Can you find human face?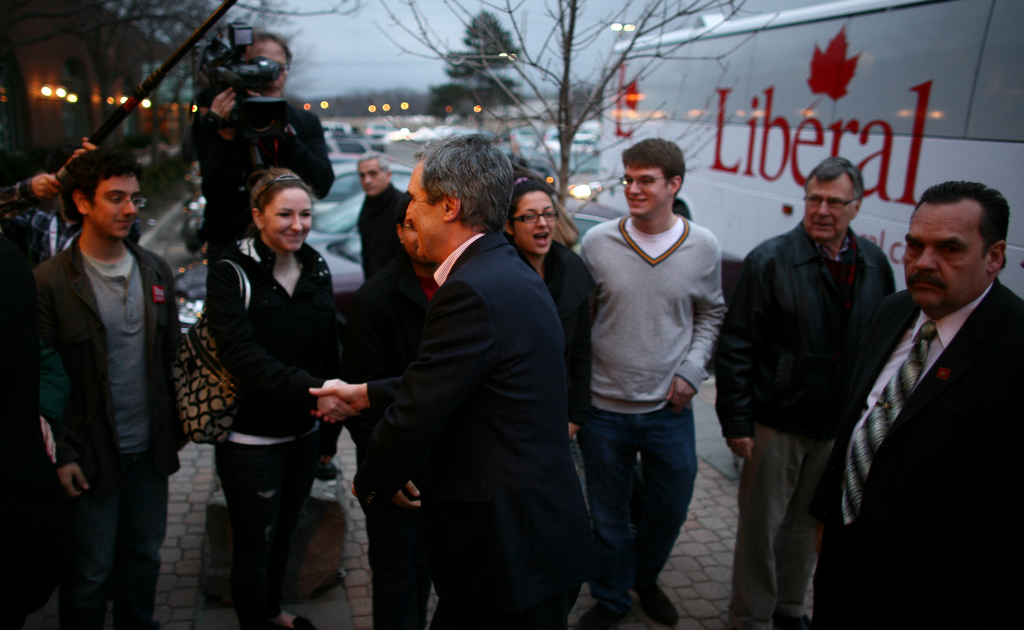
Yes, bounding box: (left=904, top=206, right=988, bottom=308).
